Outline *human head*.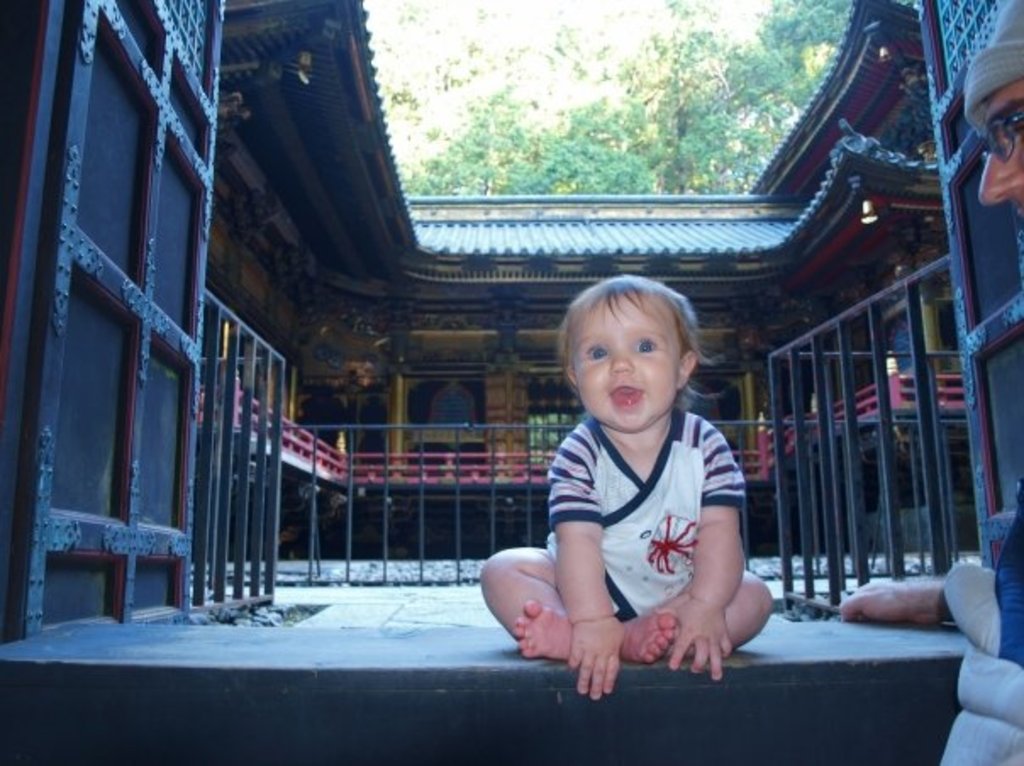
Outline: rect(977, 0, 1022, 219).
